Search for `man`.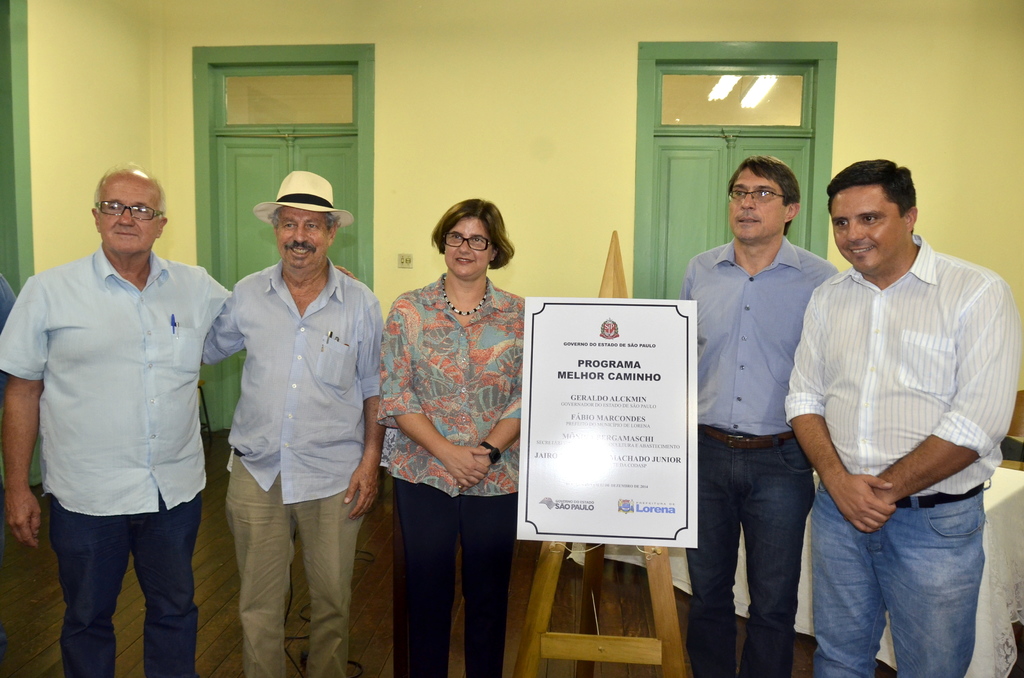
Found at bbox=[771, 134, 1005, 669].
